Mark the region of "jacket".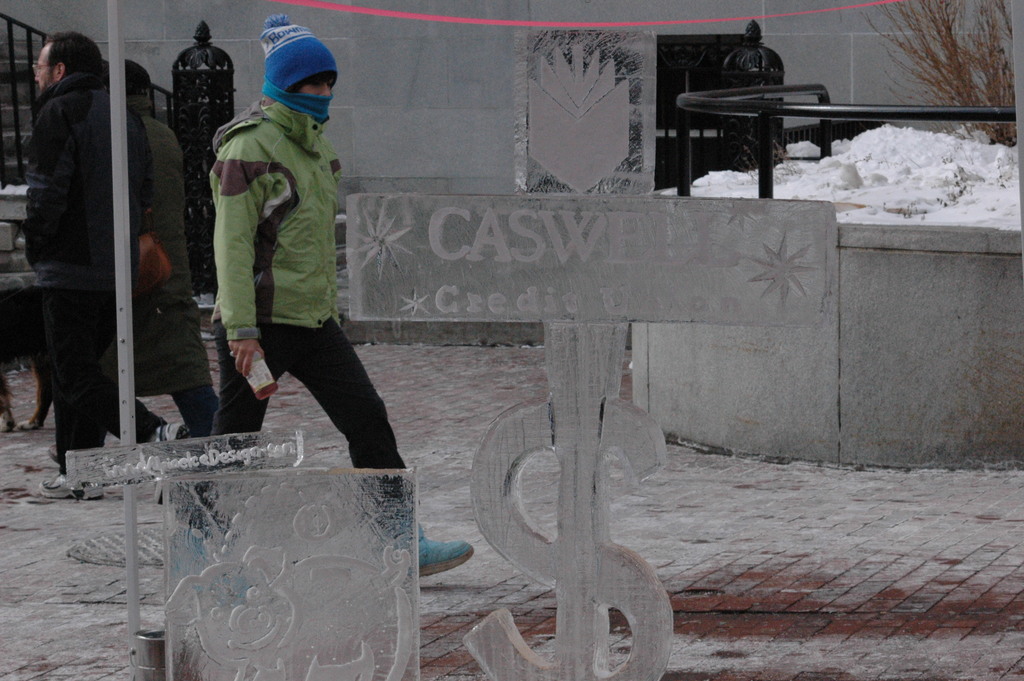
Region: select_region(191, 65, 367, 341).
